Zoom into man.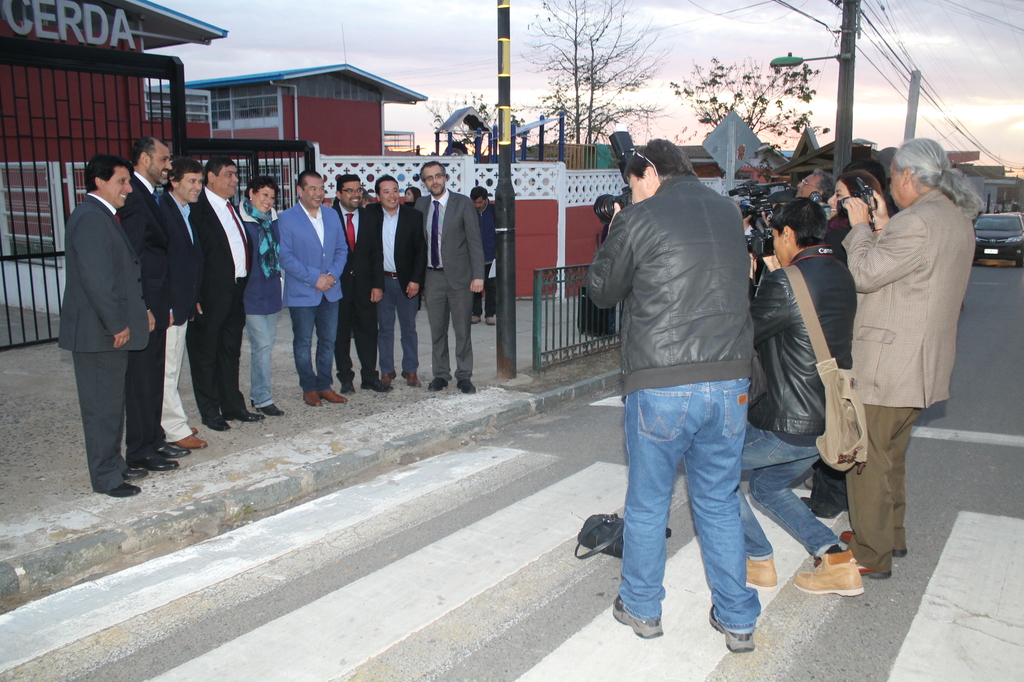
Zoom target: <region>411, 159, 486, 393</region>.
